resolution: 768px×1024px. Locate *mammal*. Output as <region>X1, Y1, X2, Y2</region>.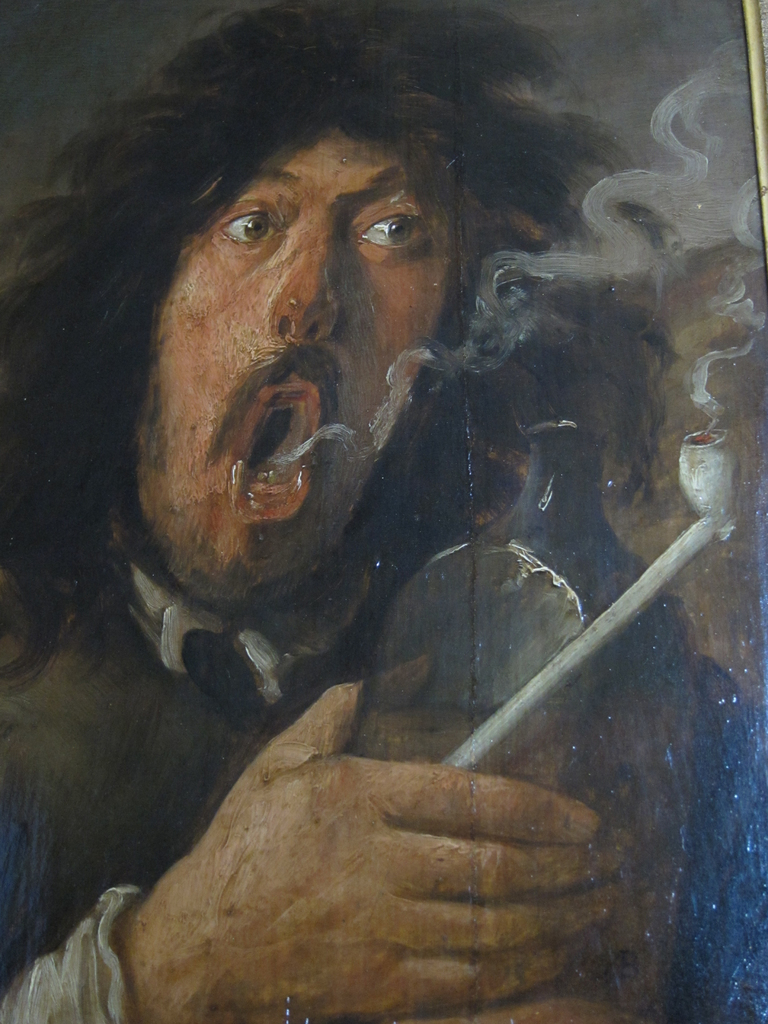
<region>0, 4, 677, 1023</region>.
